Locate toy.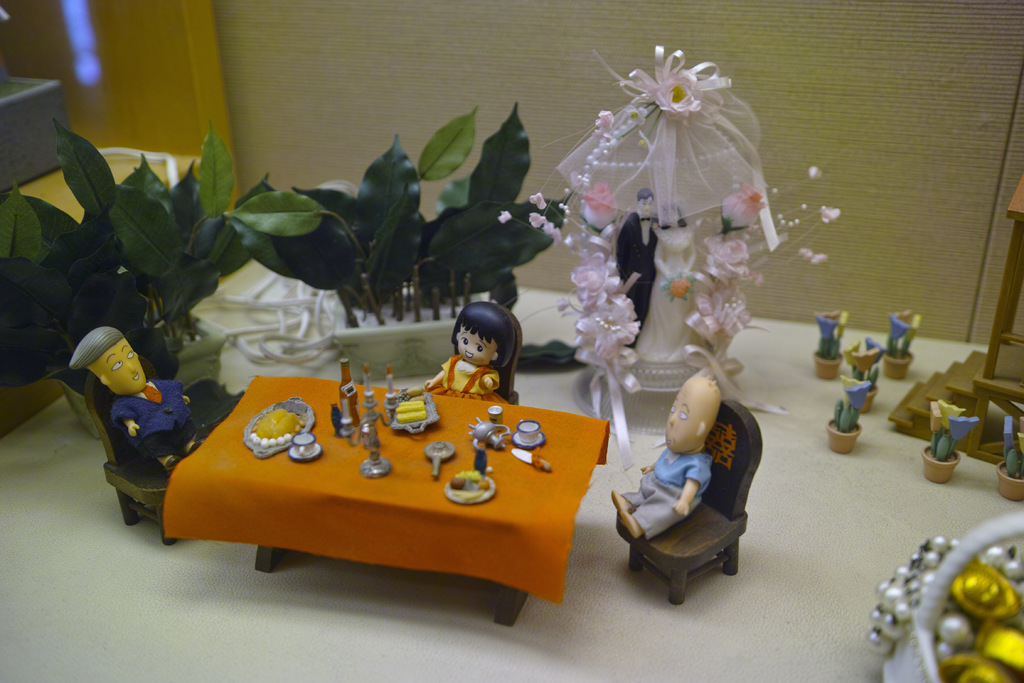
Bounding box: <region>470, 415, 502, 475</region>.
